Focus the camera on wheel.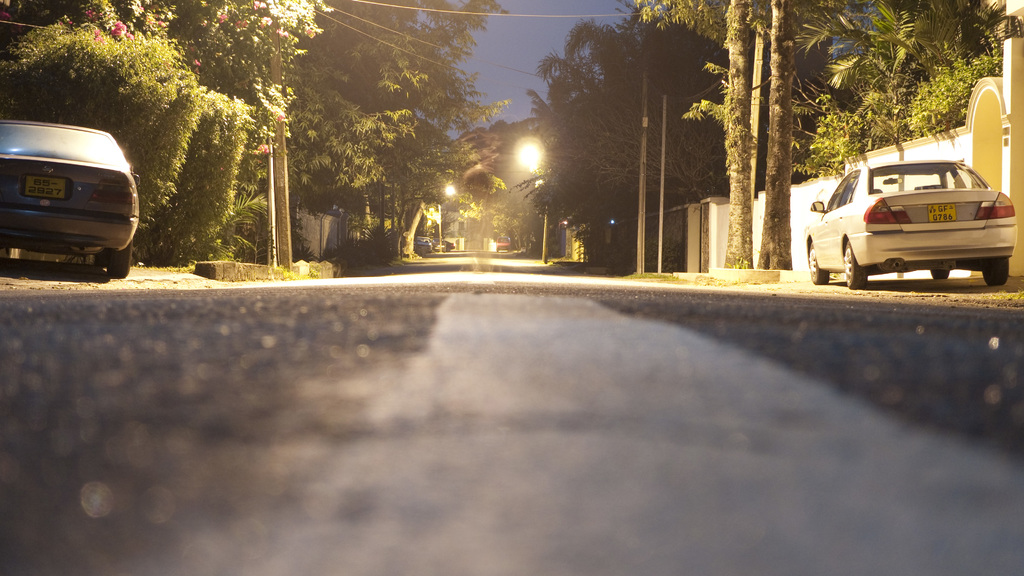
Focus region: bbox=(104, 238, 131, 280).
